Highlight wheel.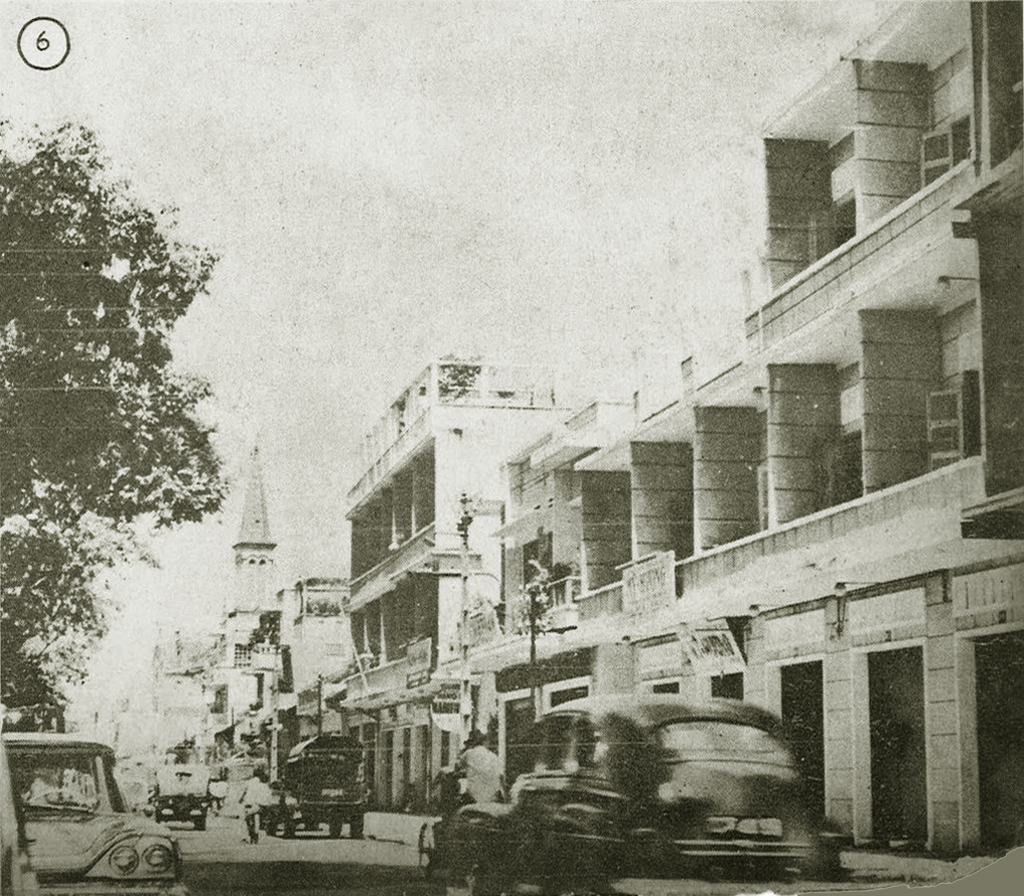
Highlighted region: bbox=(280, 811, 294, 841).
